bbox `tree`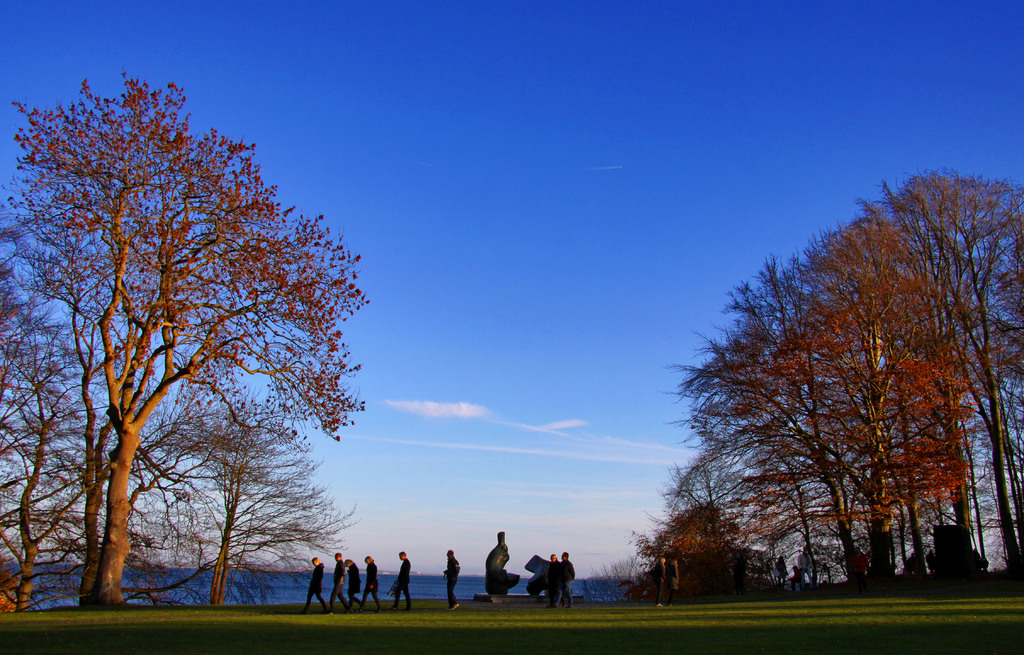
select_region(632, 492, 758, 600)
